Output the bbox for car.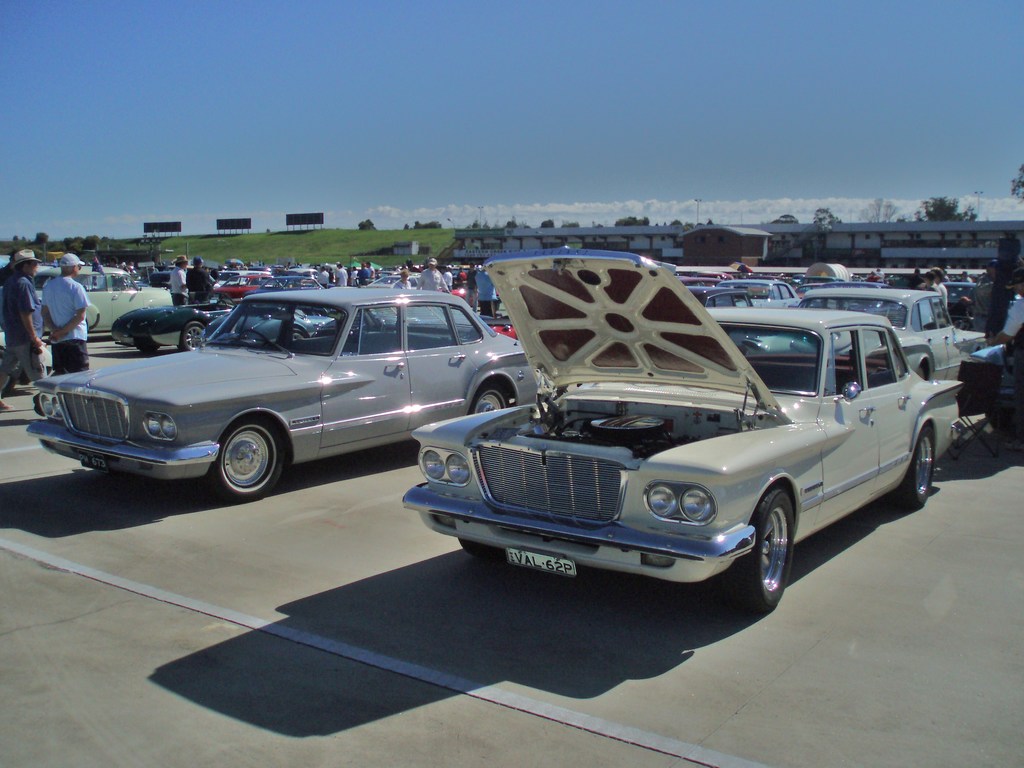
rect(17, 281, 553, 512).
